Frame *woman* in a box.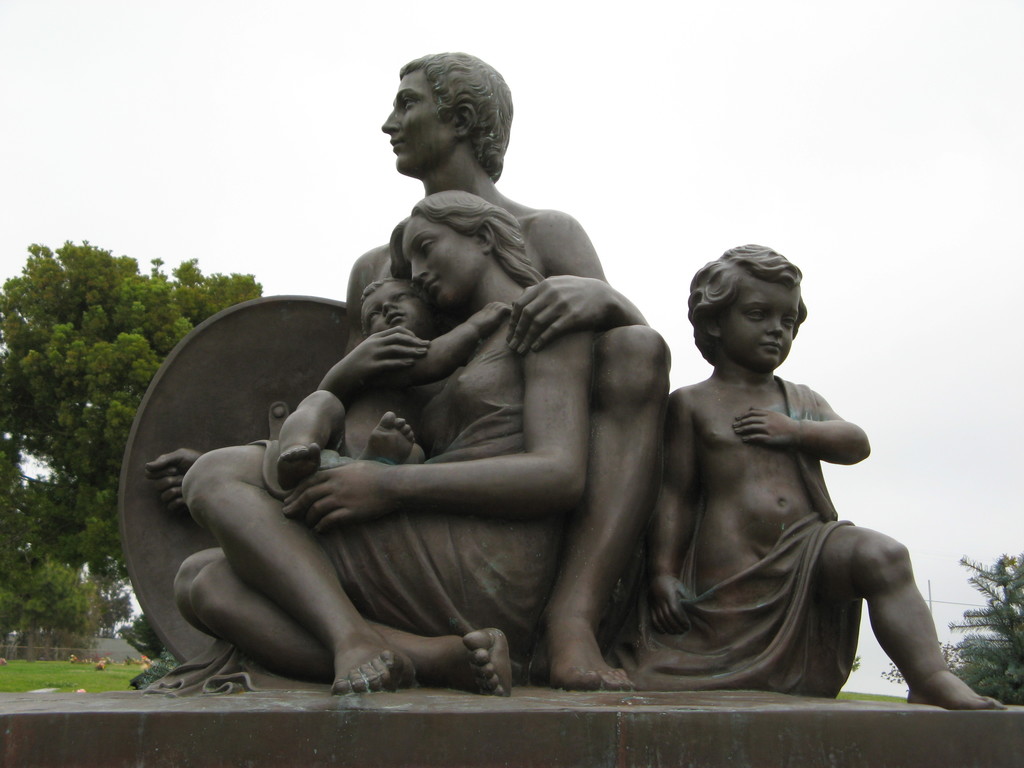
<region>172, 175, 607, 701</region>.
